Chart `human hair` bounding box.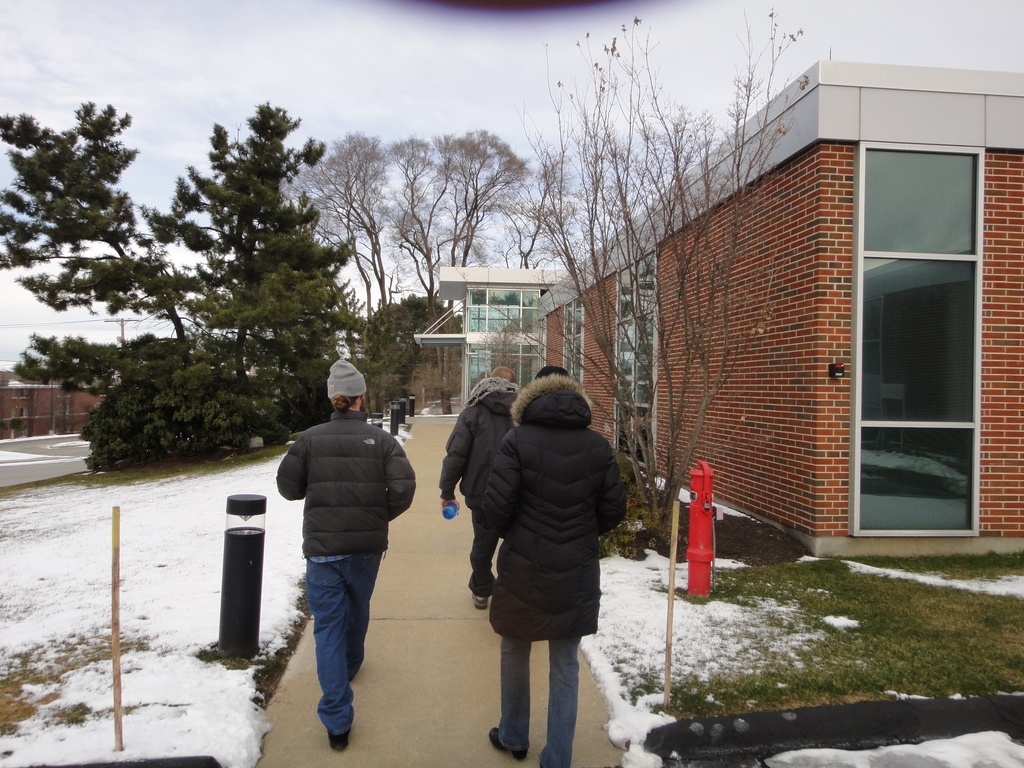
Charted: select_region(333, 396, 347, 410).
